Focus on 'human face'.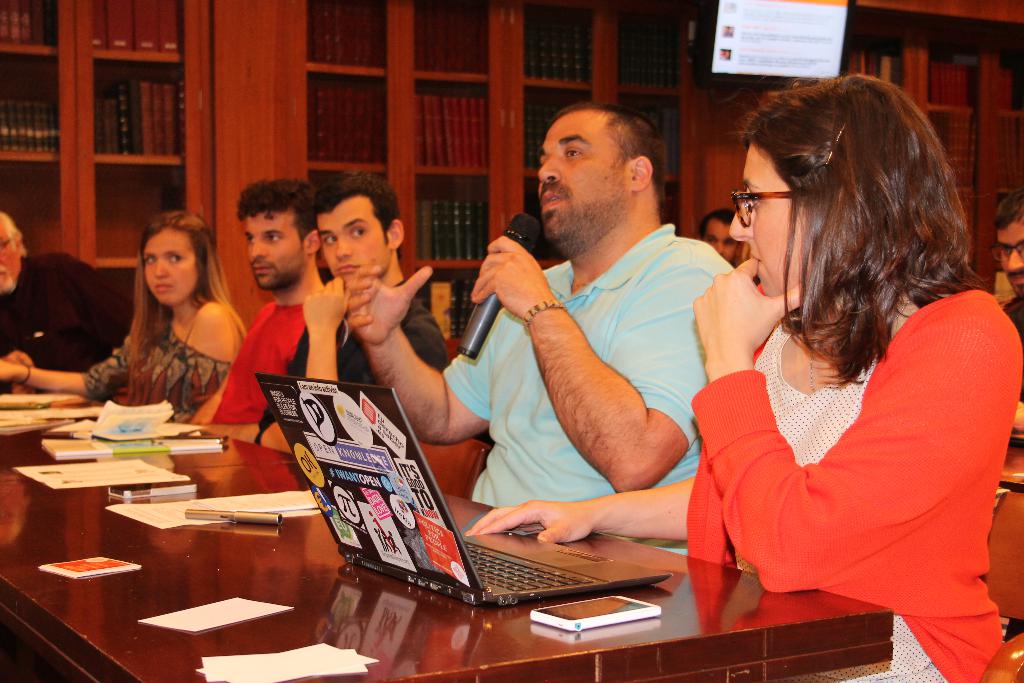
Focused at {"x1": 145, "y1": 226, "x2": 196, "y2": 304}.
